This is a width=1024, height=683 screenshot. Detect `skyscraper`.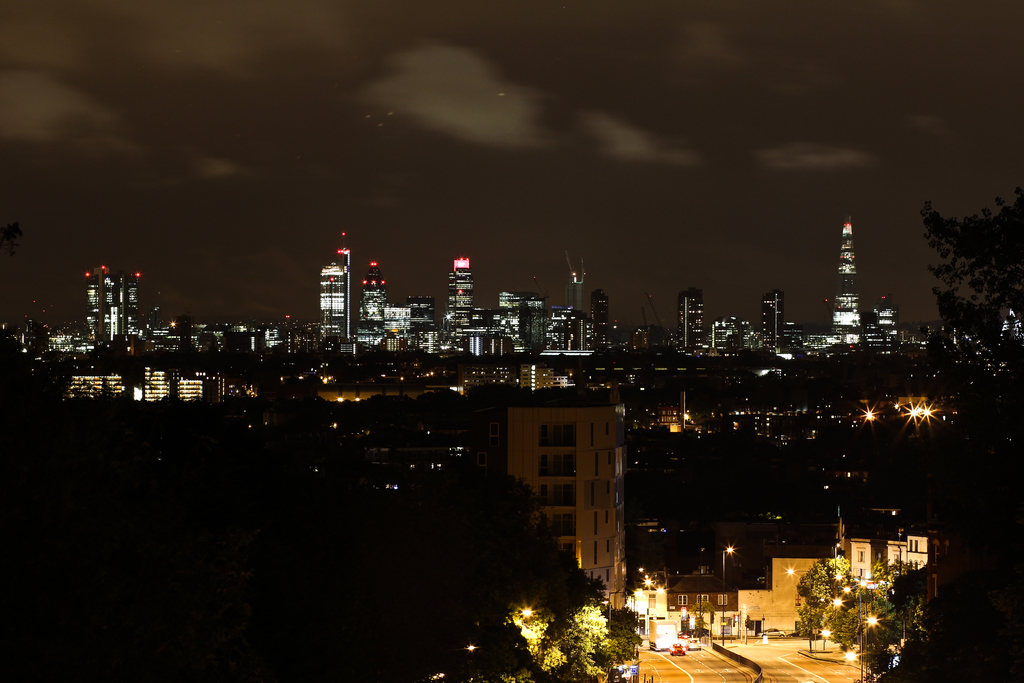
447,256,474,329.
